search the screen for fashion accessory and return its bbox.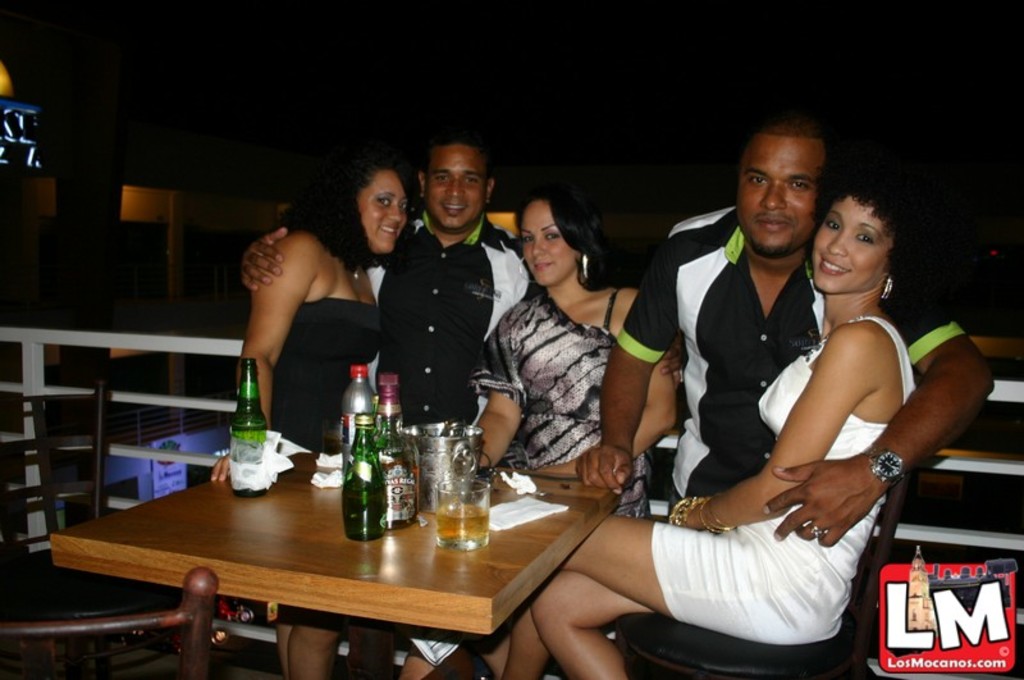
Found: <region>668, 493, 708, 526</region>.
